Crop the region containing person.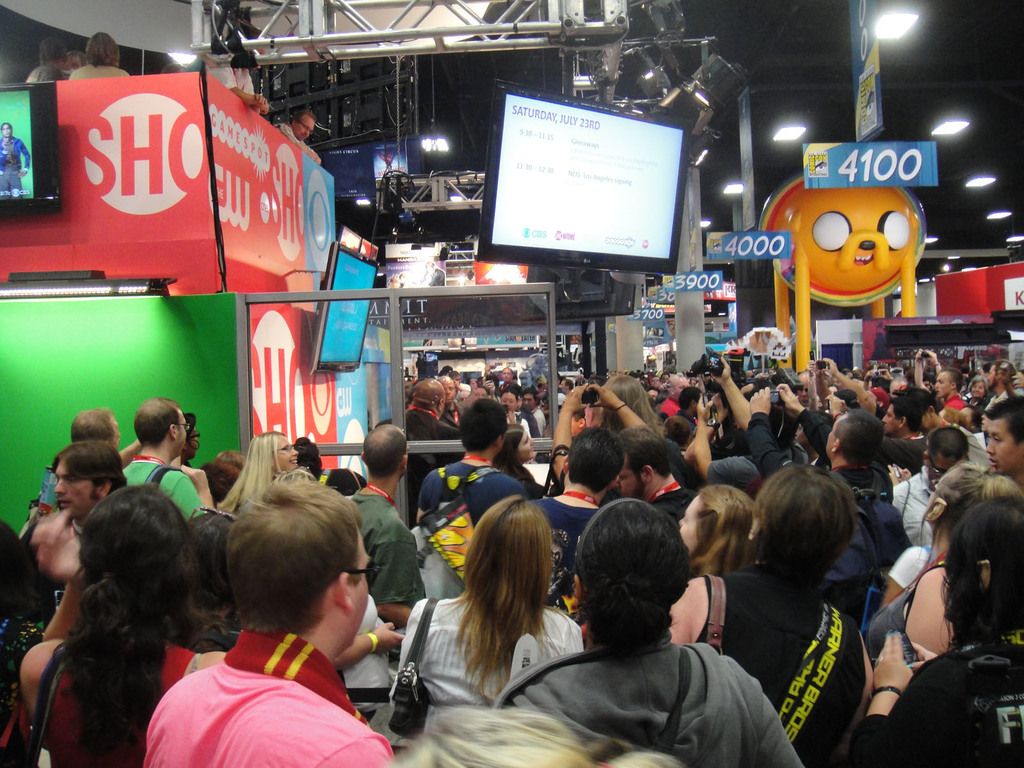
Crop region: detection(0, 121, 31, 196).
